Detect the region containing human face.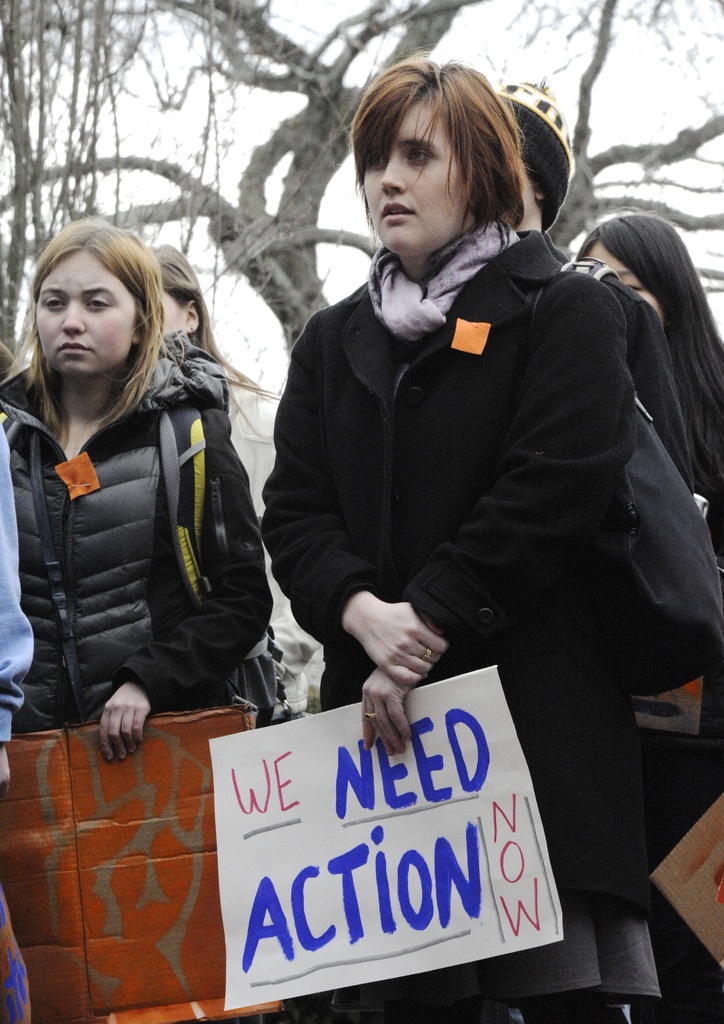
x1=357, y1=89, x2=469, y2=266.
